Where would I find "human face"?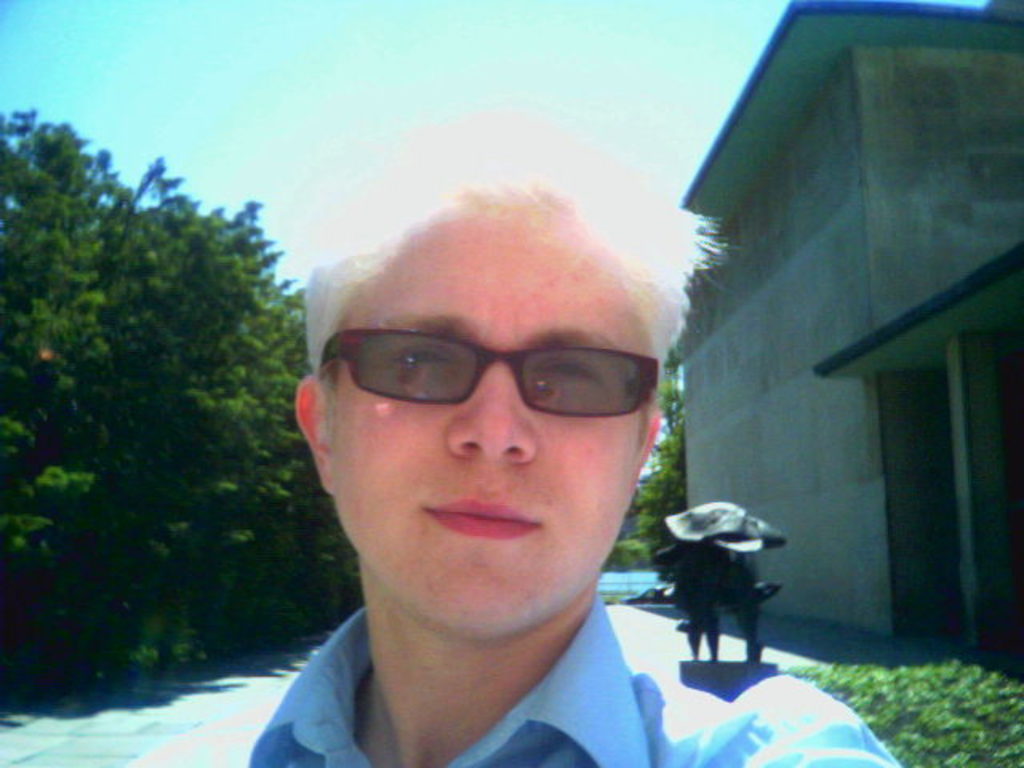
At (x1=315, y1=184, x2=654, y2=642).
